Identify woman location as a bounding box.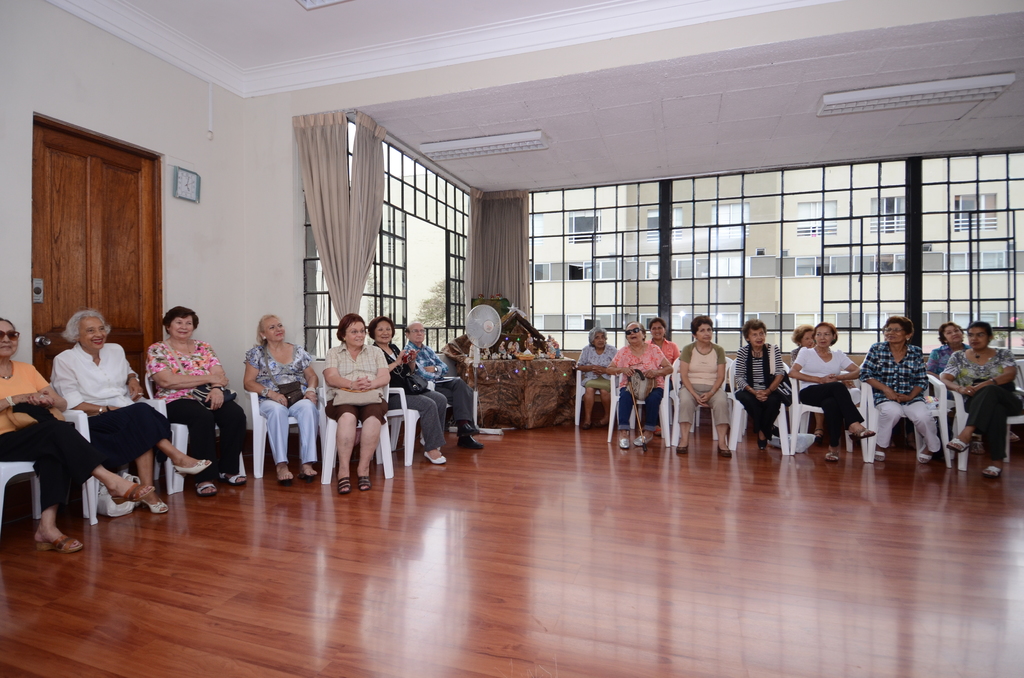
<box>579,328,618,435</box>.
